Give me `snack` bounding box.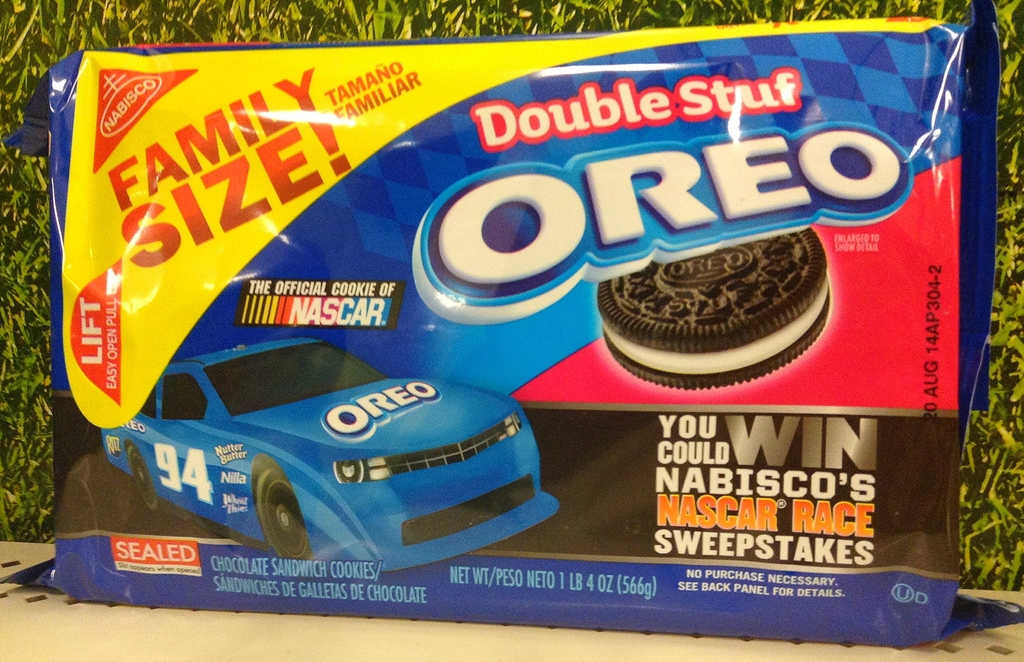
[591,225,833,391].
